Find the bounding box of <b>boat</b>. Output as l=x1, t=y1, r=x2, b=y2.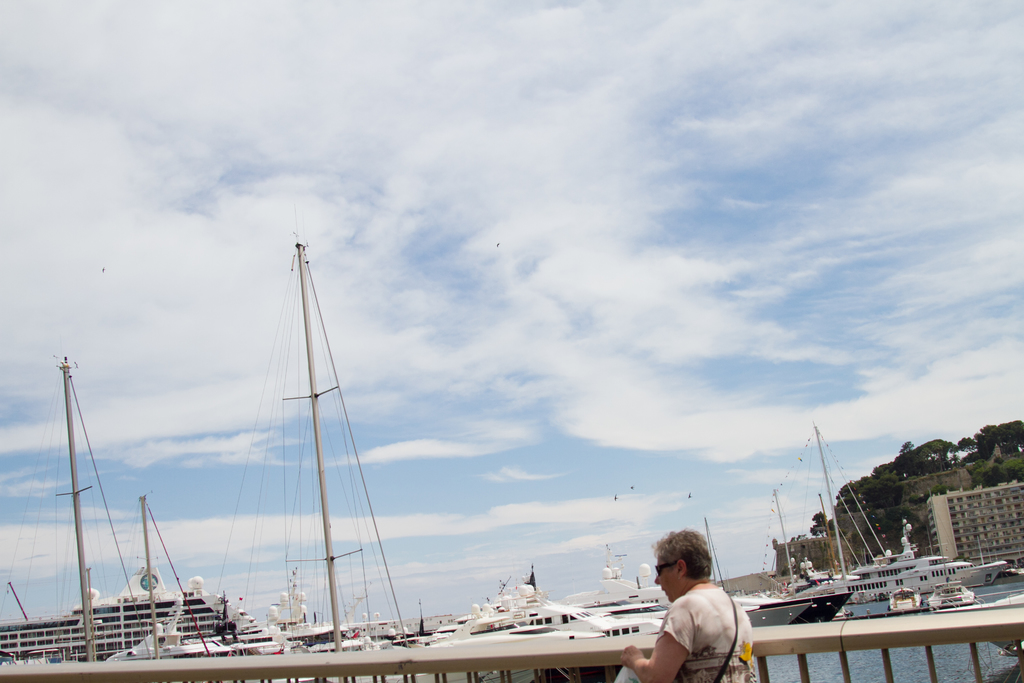
l=774, t=491, r=836, b=598.
